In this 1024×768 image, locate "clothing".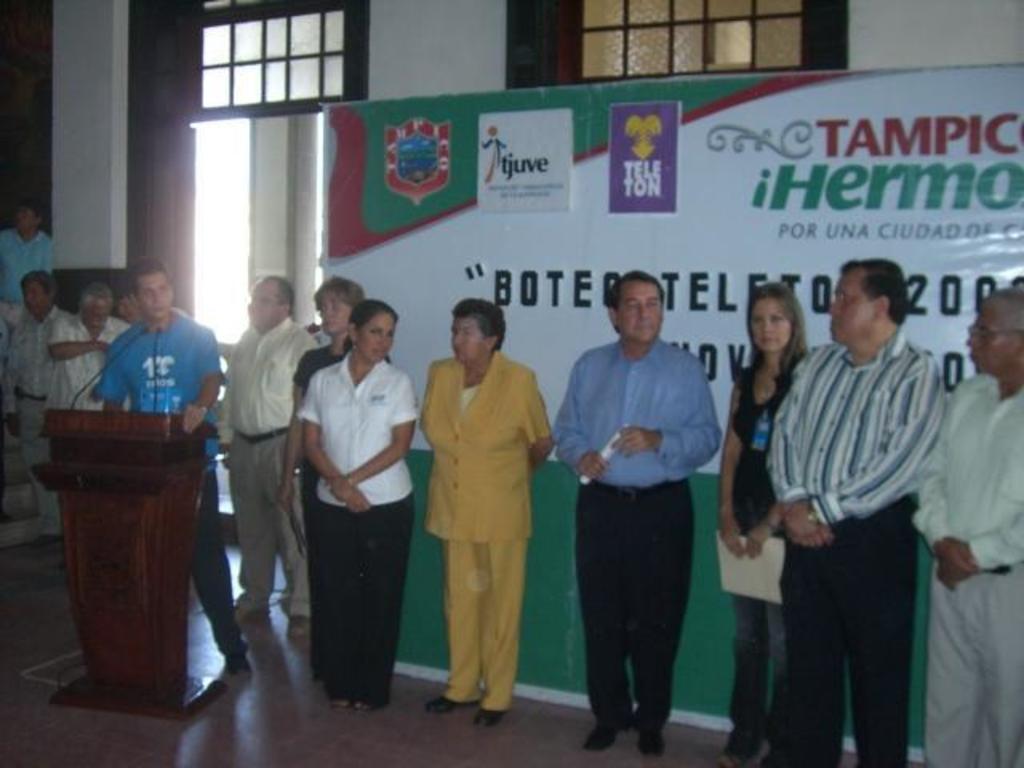
Bounding box: box=[222, 310, 323, 611].
